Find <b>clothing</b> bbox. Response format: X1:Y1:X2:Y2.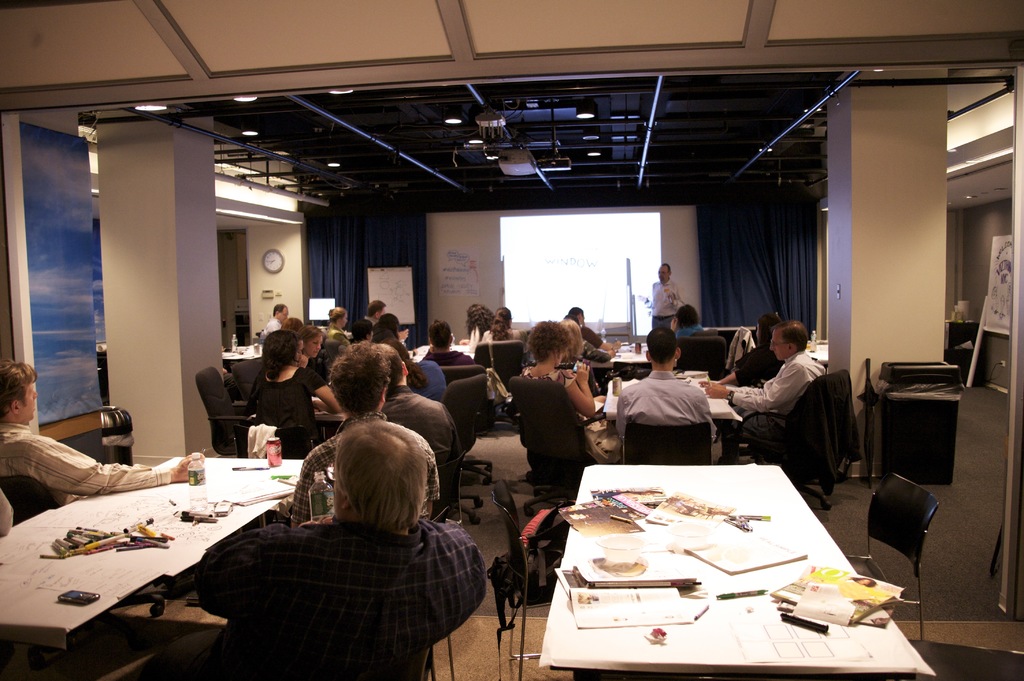
569:334:604:355.
